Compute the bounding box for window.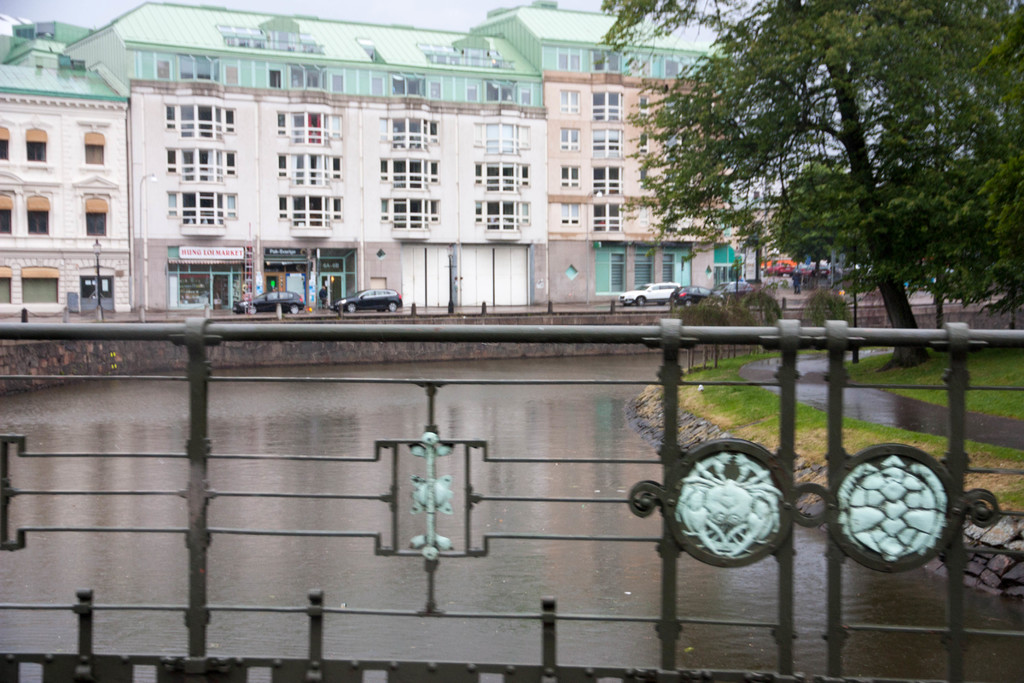
l=0, t=124, r=10, b=156.
